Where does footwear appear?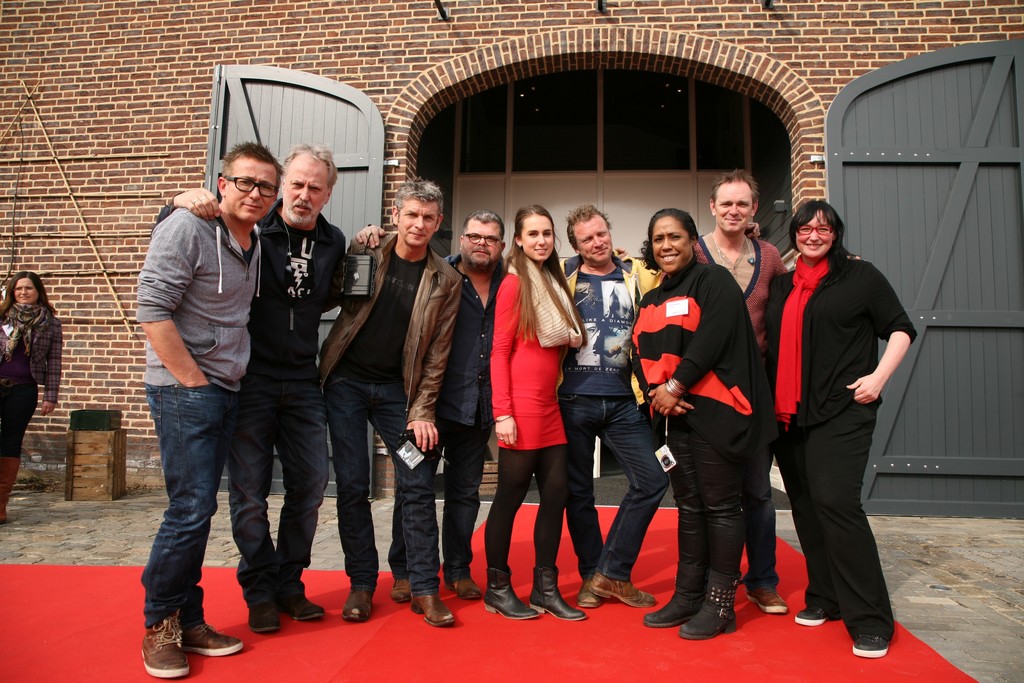
Appears at (left=591, top=571, right=657, bottom=609).
